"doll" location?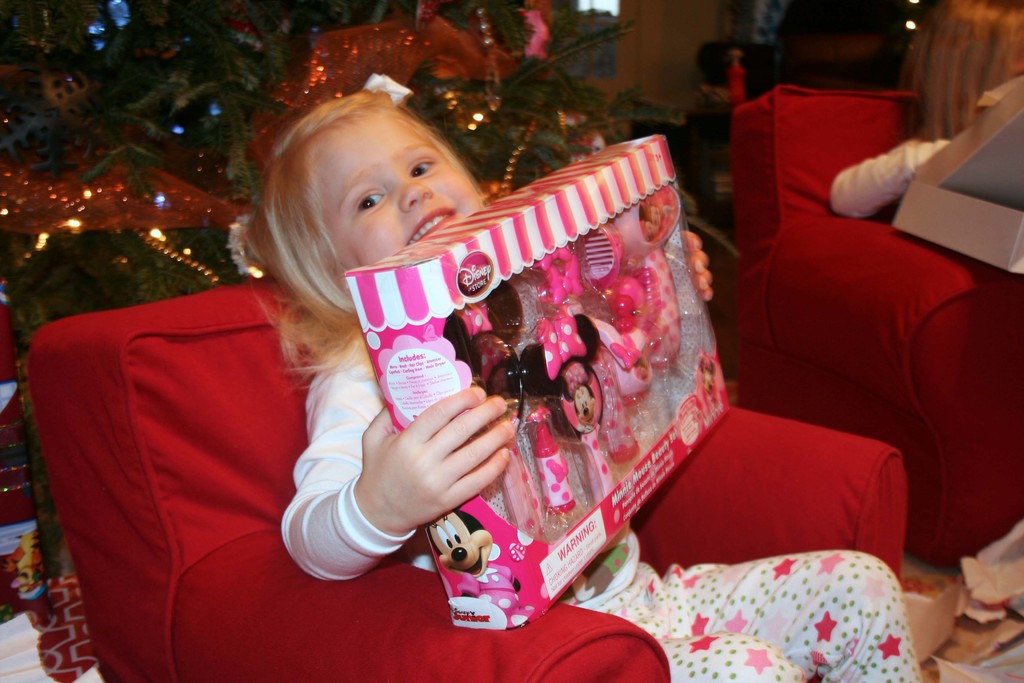
bbox=[510, 304, 607, 499]
